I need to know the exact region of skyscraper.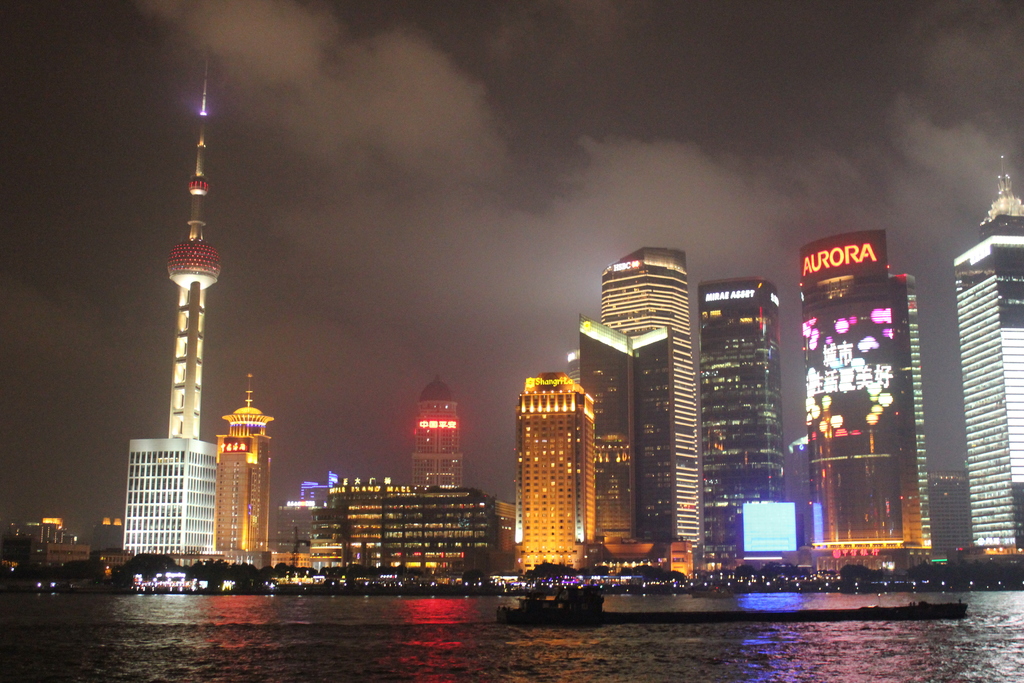
Region: 402/375/473/506.
